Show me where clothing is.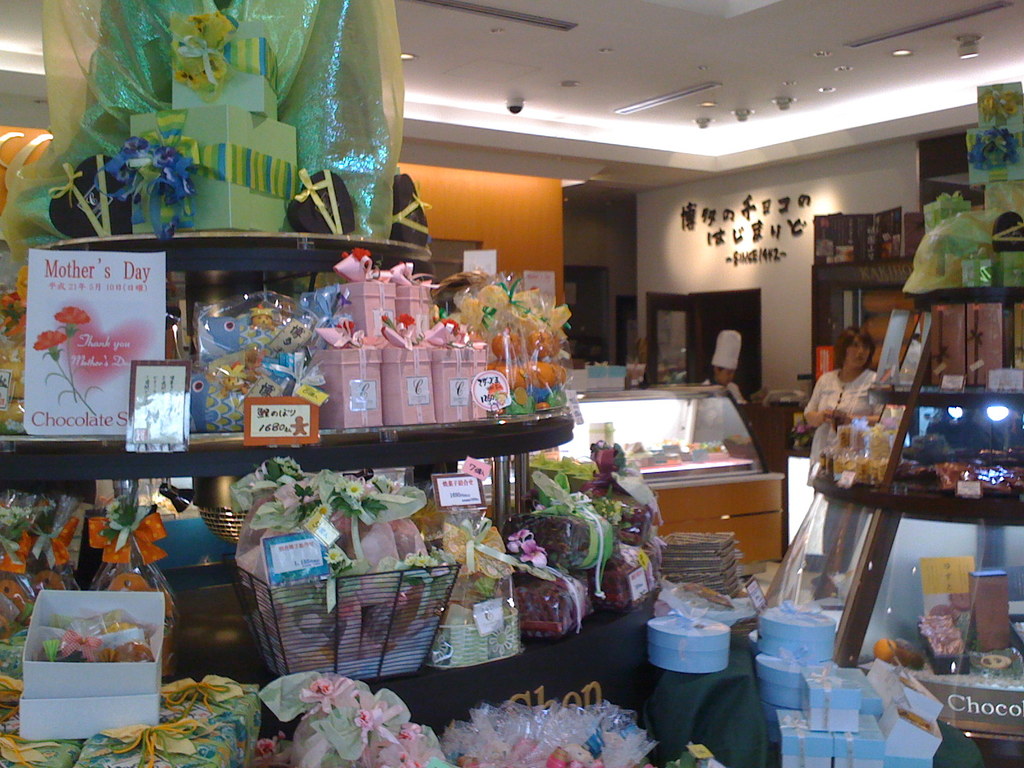
clothing is at crop(800, 360, 877, 574).
